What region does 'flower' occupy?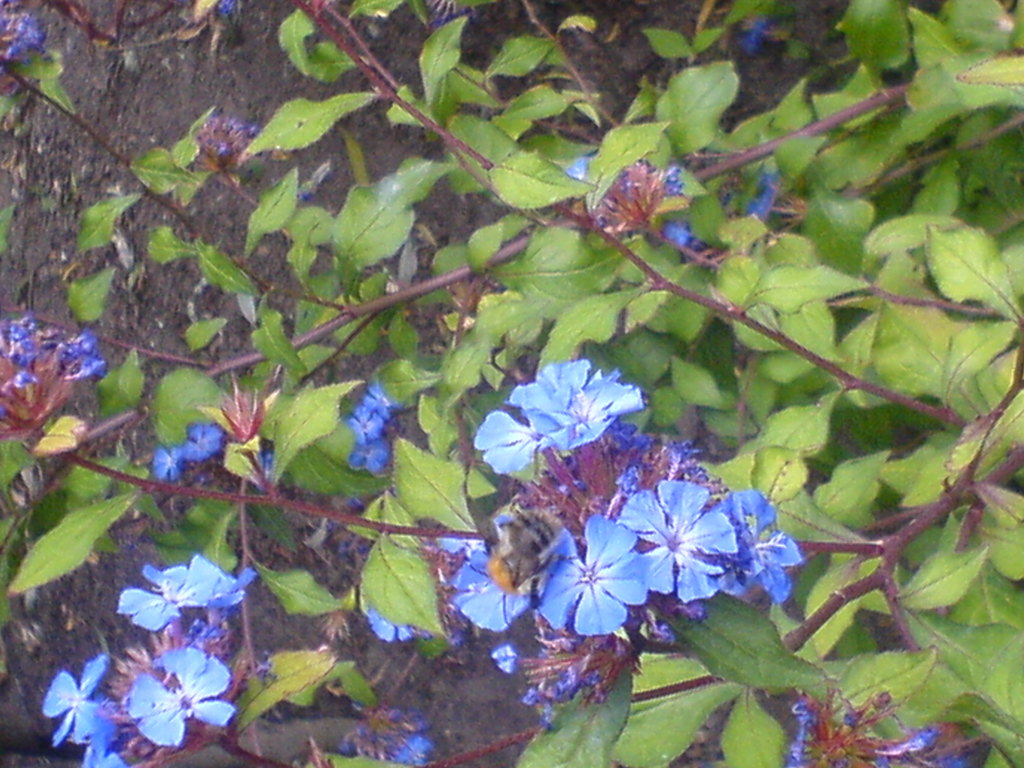
150 442 185 484.
